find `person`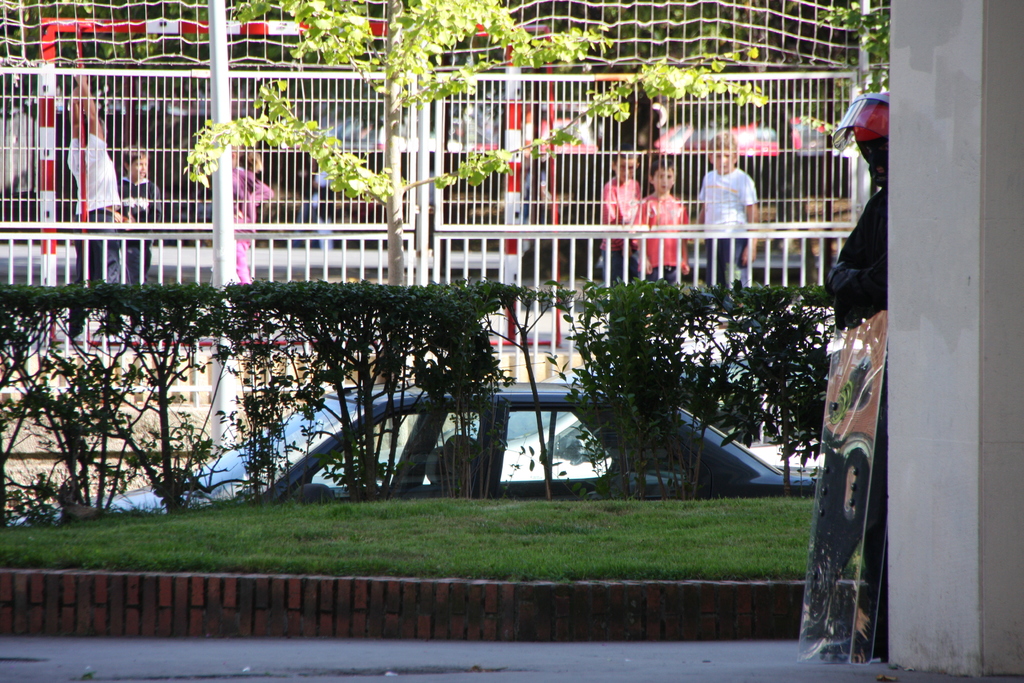
bbox(698, 134, 758, 292)
